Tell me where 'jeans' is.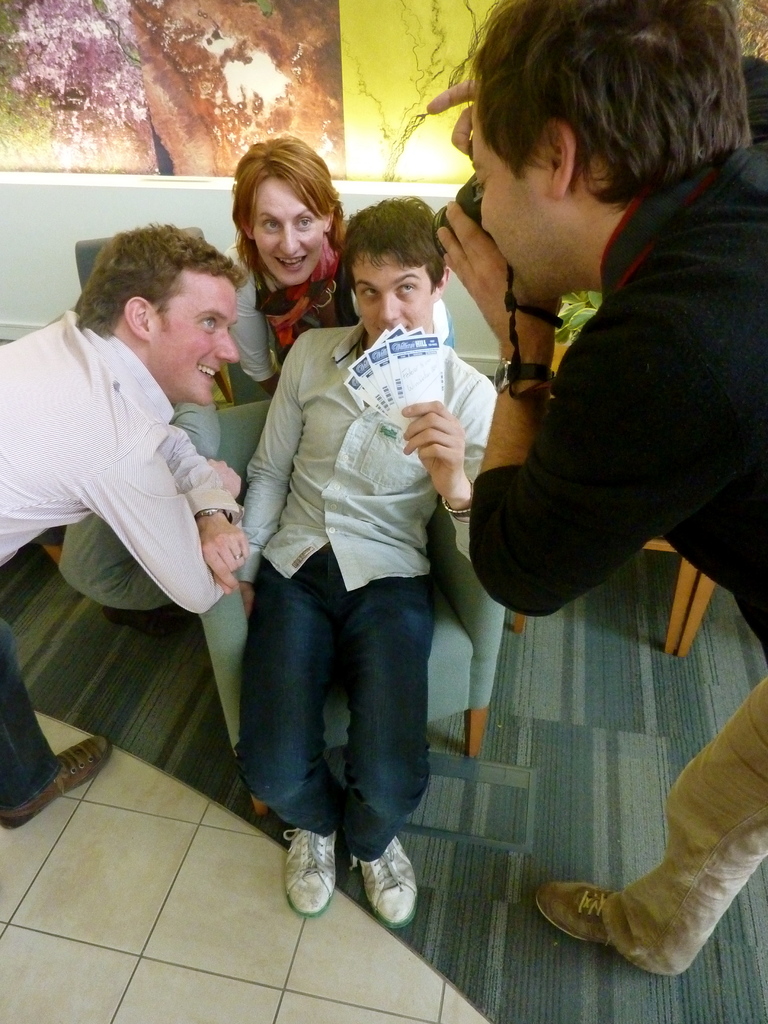
'jeans' is at [217,537,458,906].
